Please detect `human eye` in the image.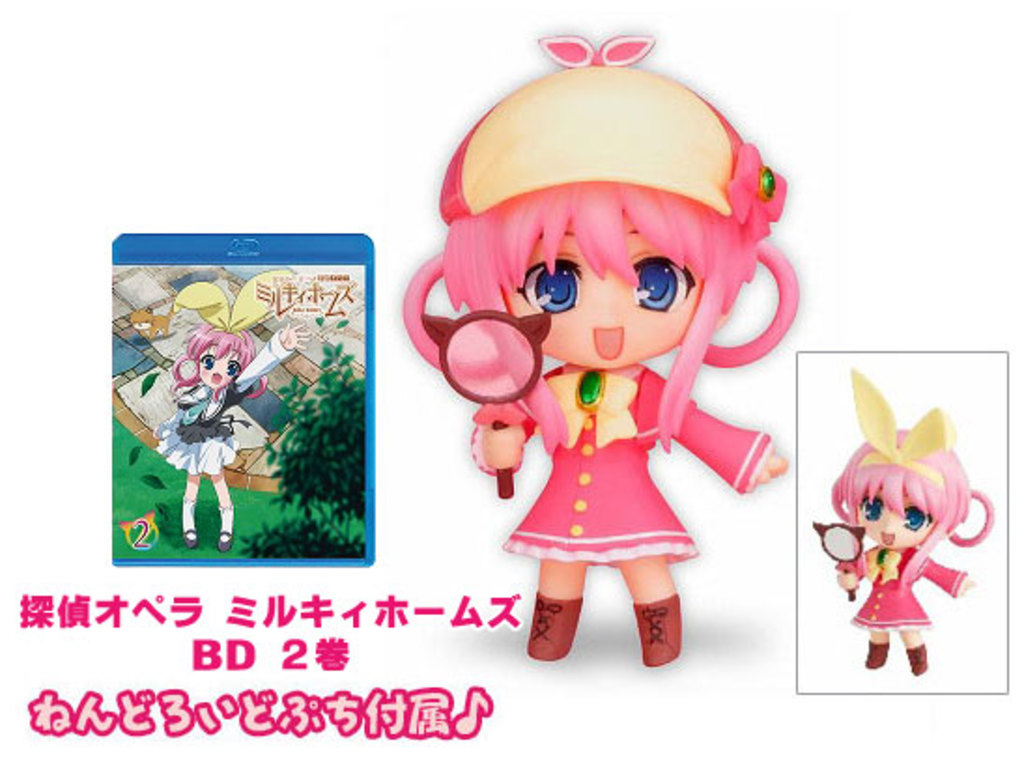
<bbox>196, 346, 217, 374</bbox>.
